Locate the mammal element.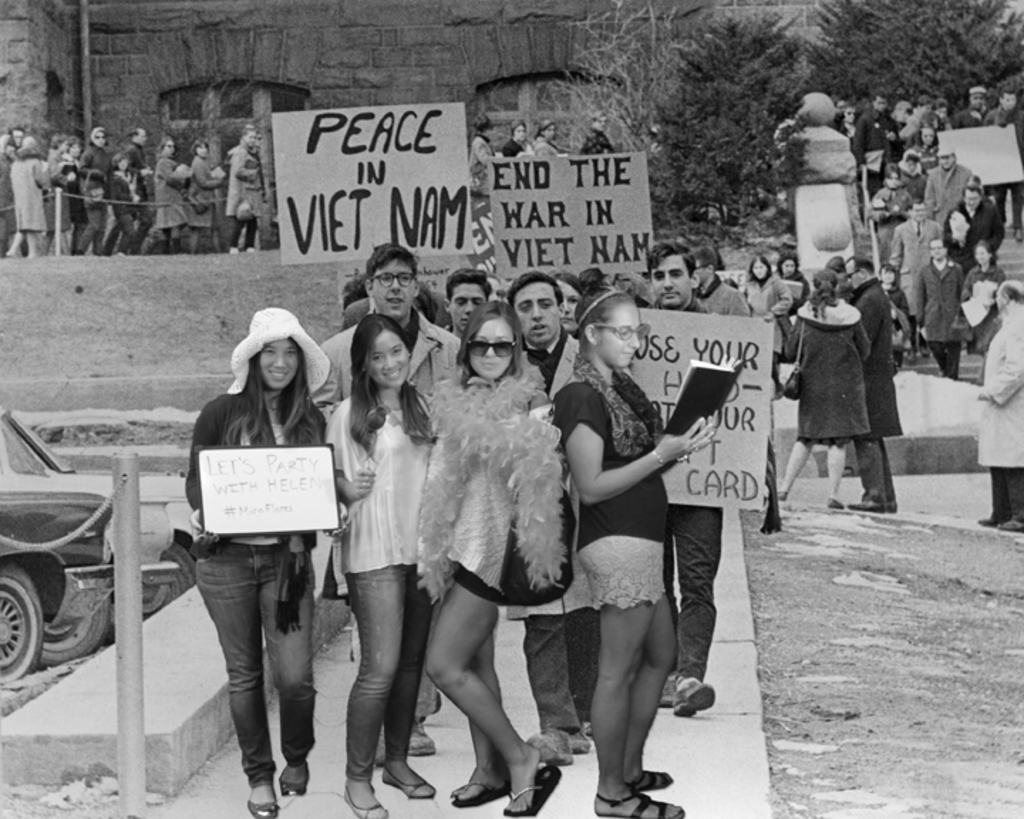
Element bbox: 499/114/523/159.
